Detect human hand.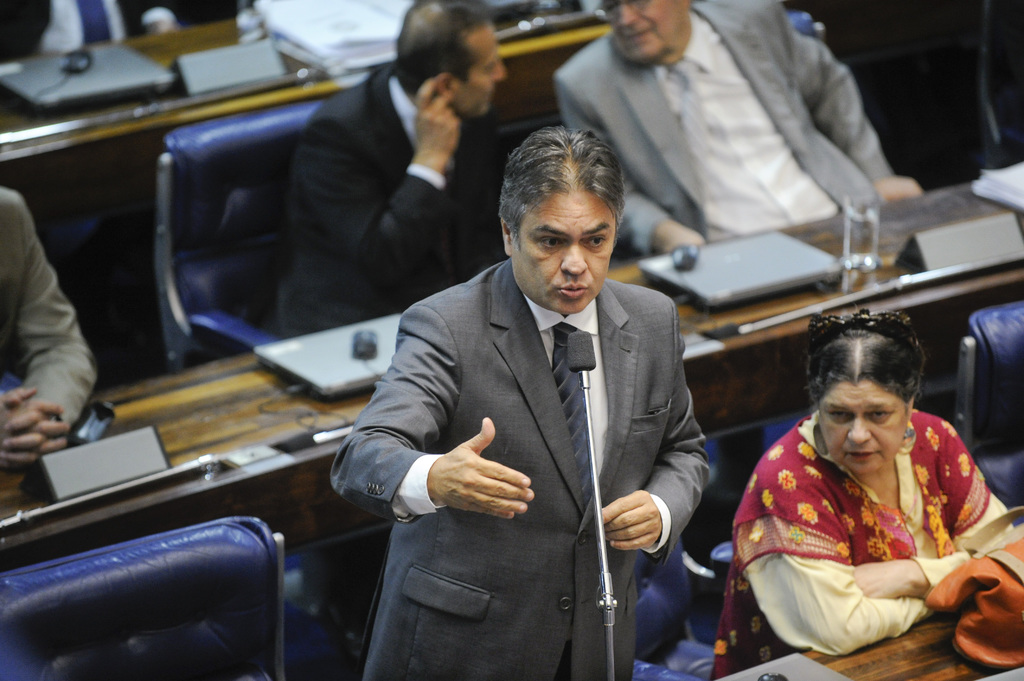
Detected at [413, 77, 463, 158].
